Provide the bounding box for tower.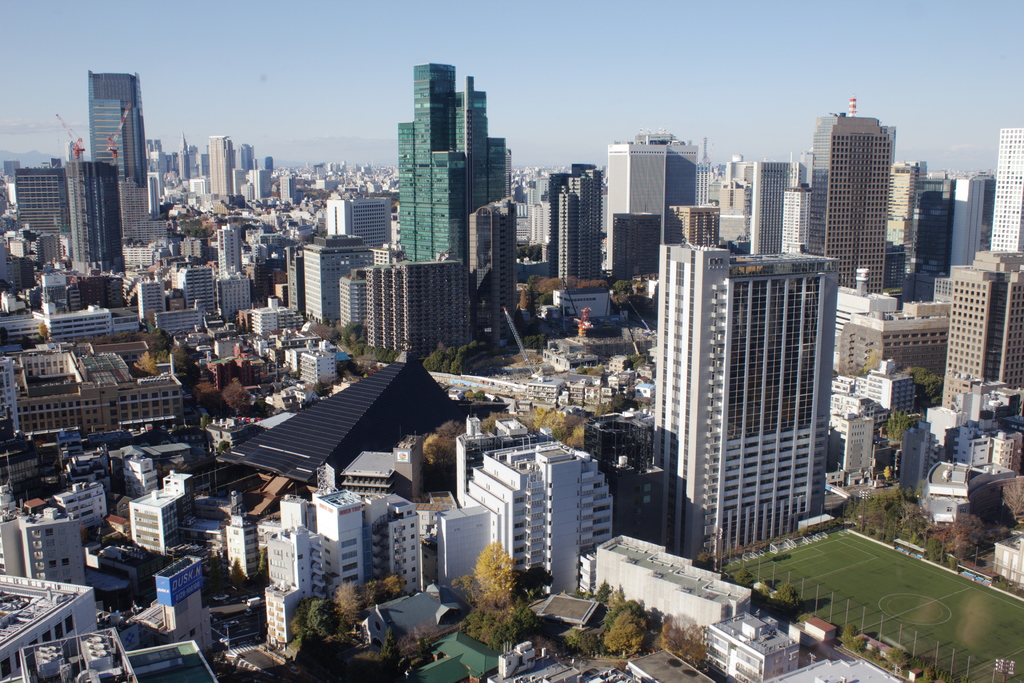
BBox(395, 60, 506, 261).
